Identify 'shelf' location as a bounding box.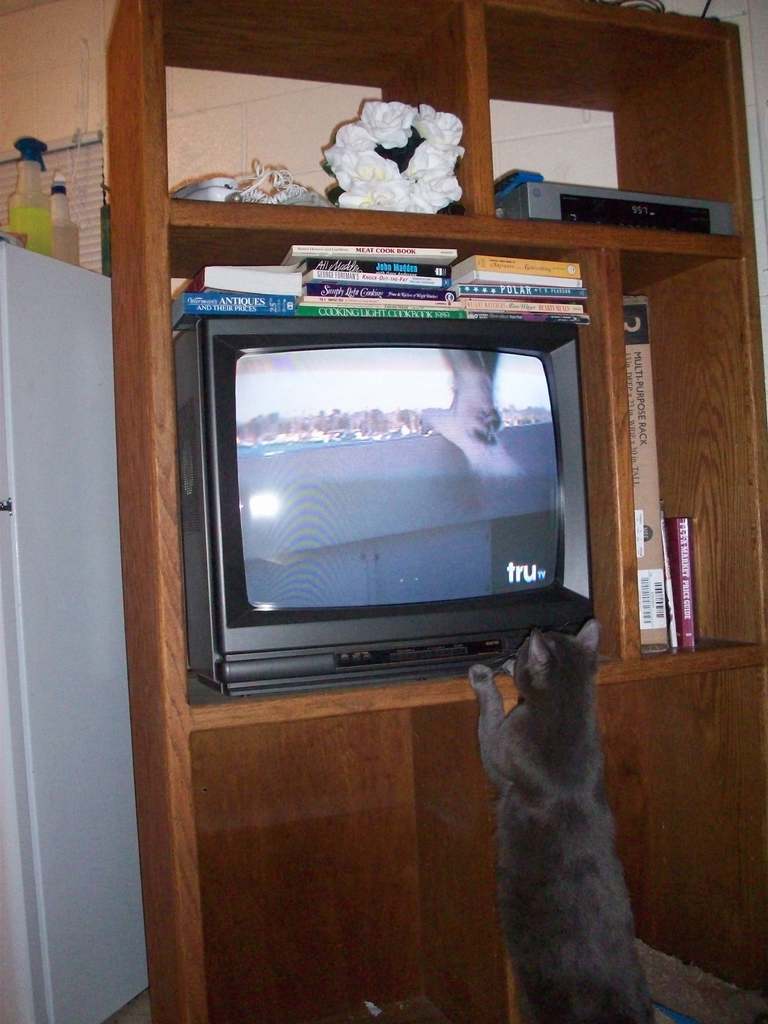
region(190, 707, 529, 1023).
